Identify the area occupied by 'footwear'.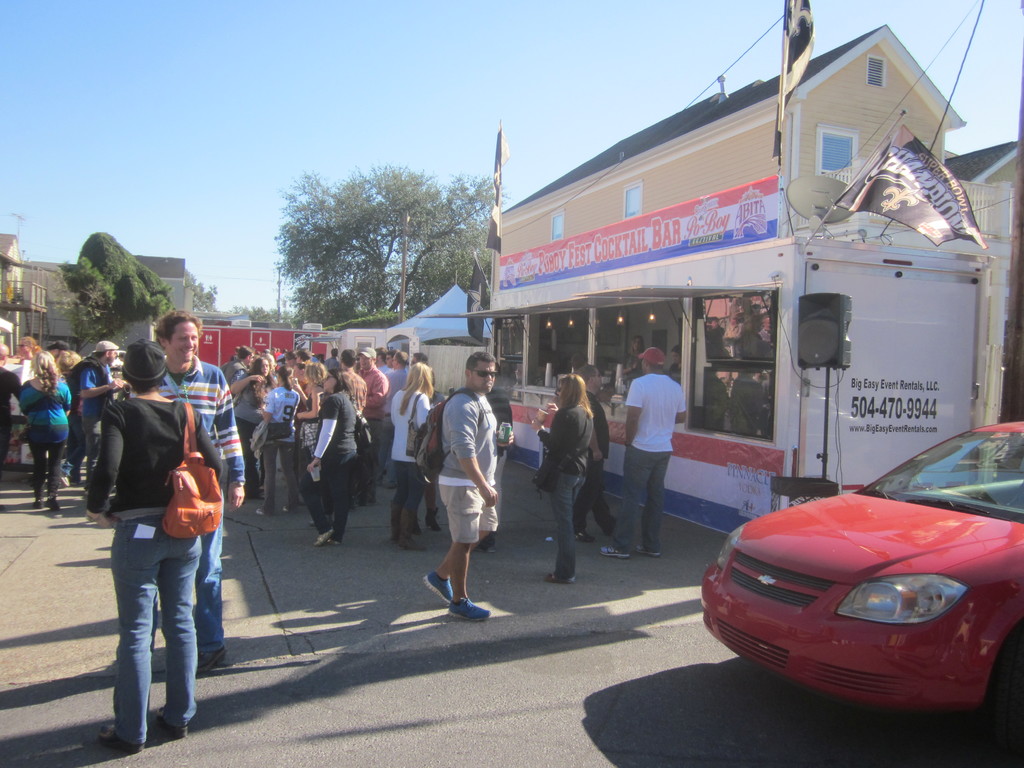
Area: (x1=255, y1=507, x2=265, y2=515).
